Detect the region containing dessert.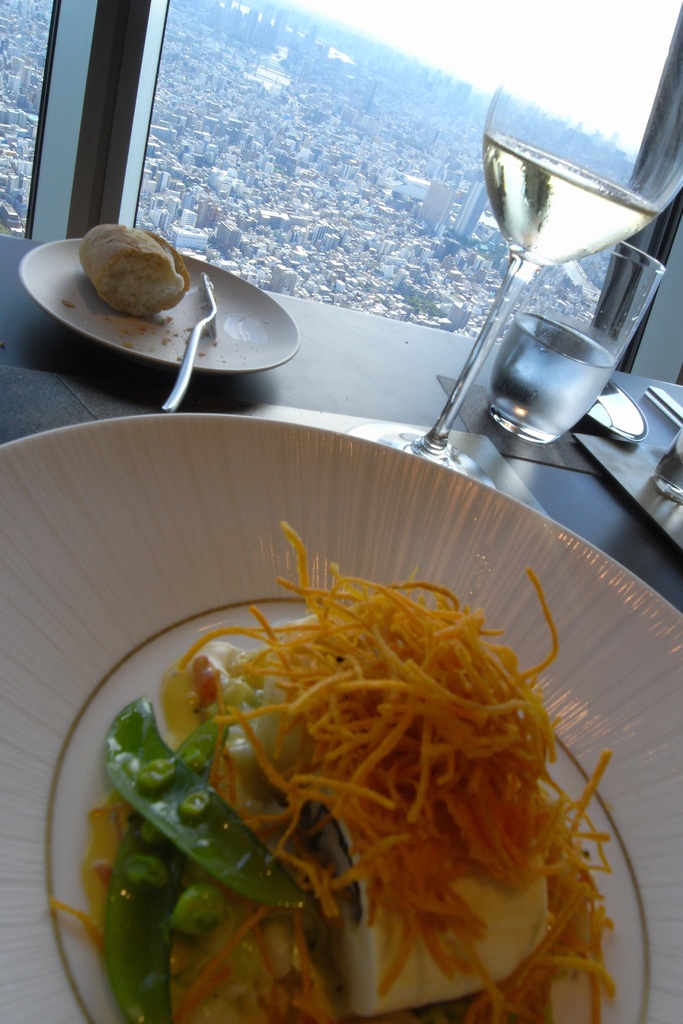
(left=61, top=526, right=613, bottom=1014).
